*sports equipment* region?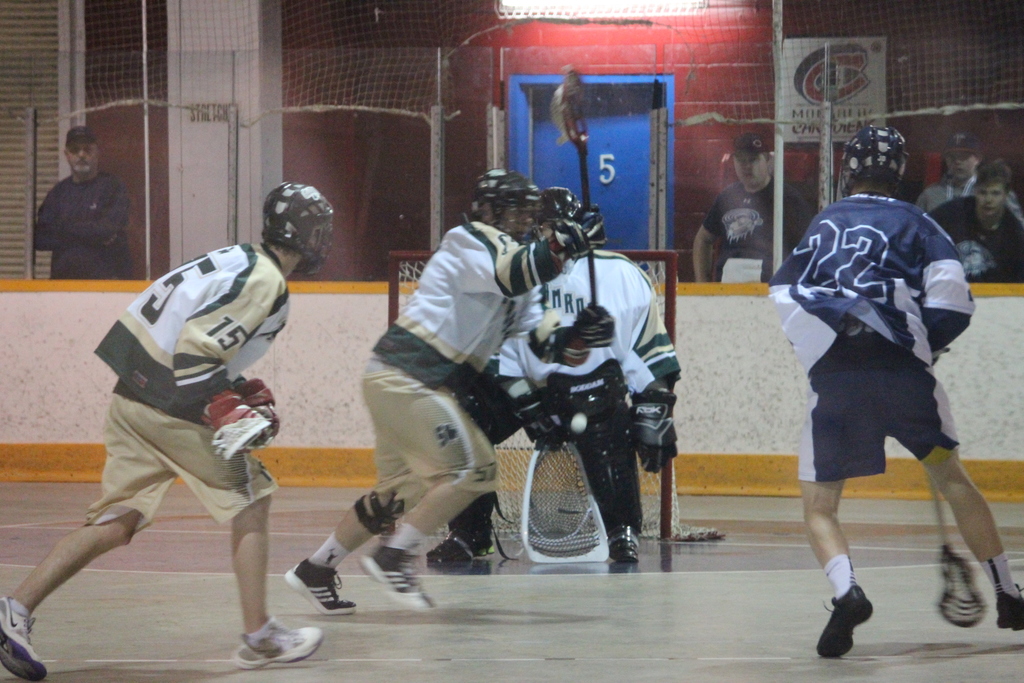
(left=580, top=411, right=644, bottom=528)
